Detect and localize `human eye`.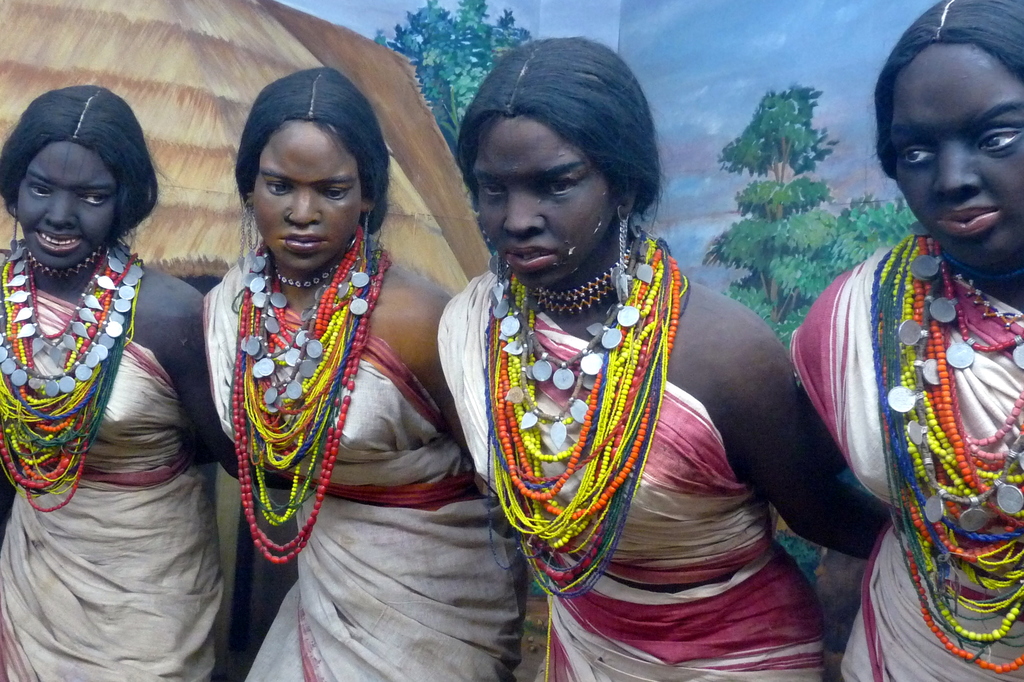
Localized at <region>900, 141, 932, 173</region>.
